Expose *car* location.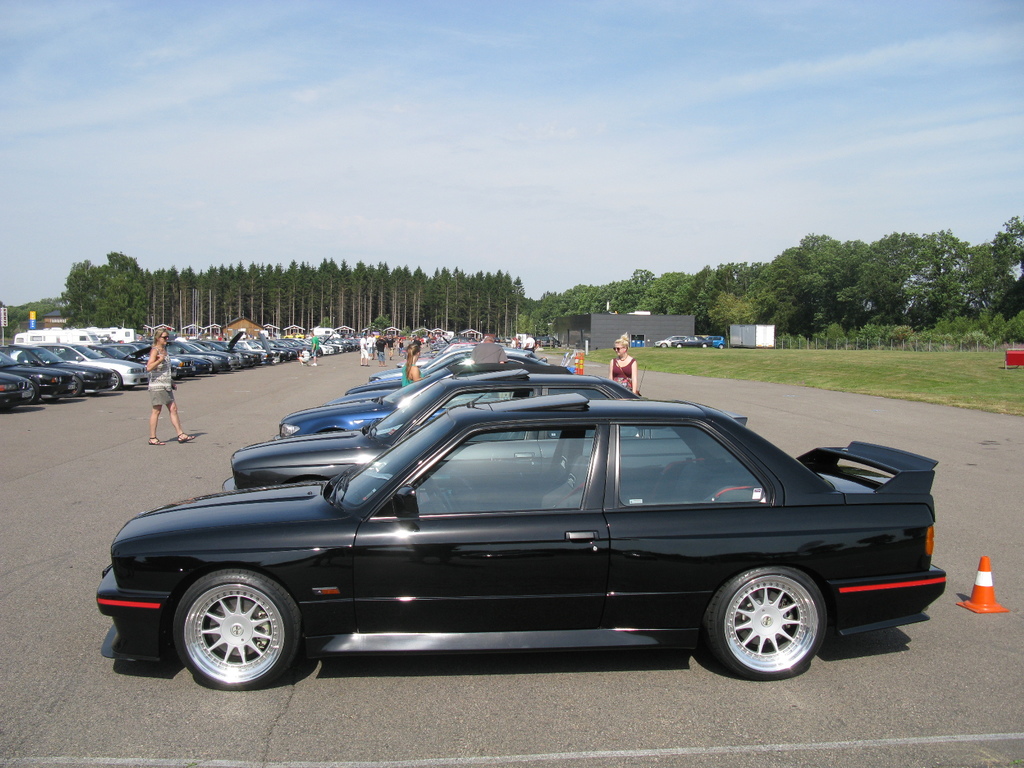
Exposed at (55,346,148,388).
